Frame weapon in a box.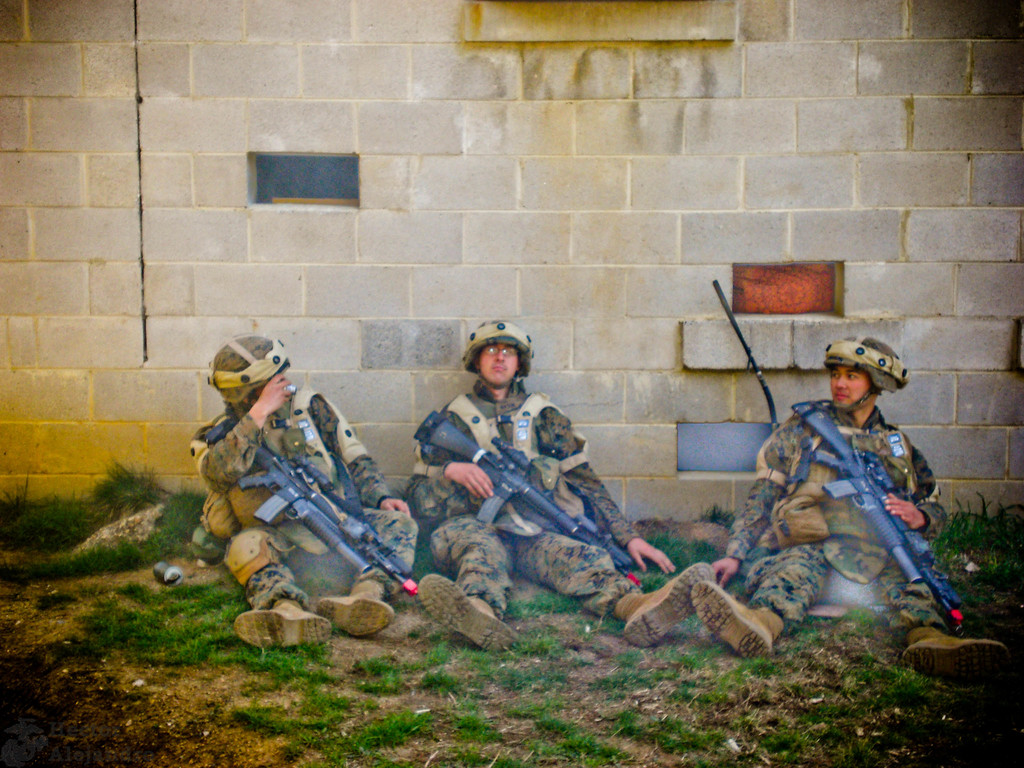
200/406/419/597.
